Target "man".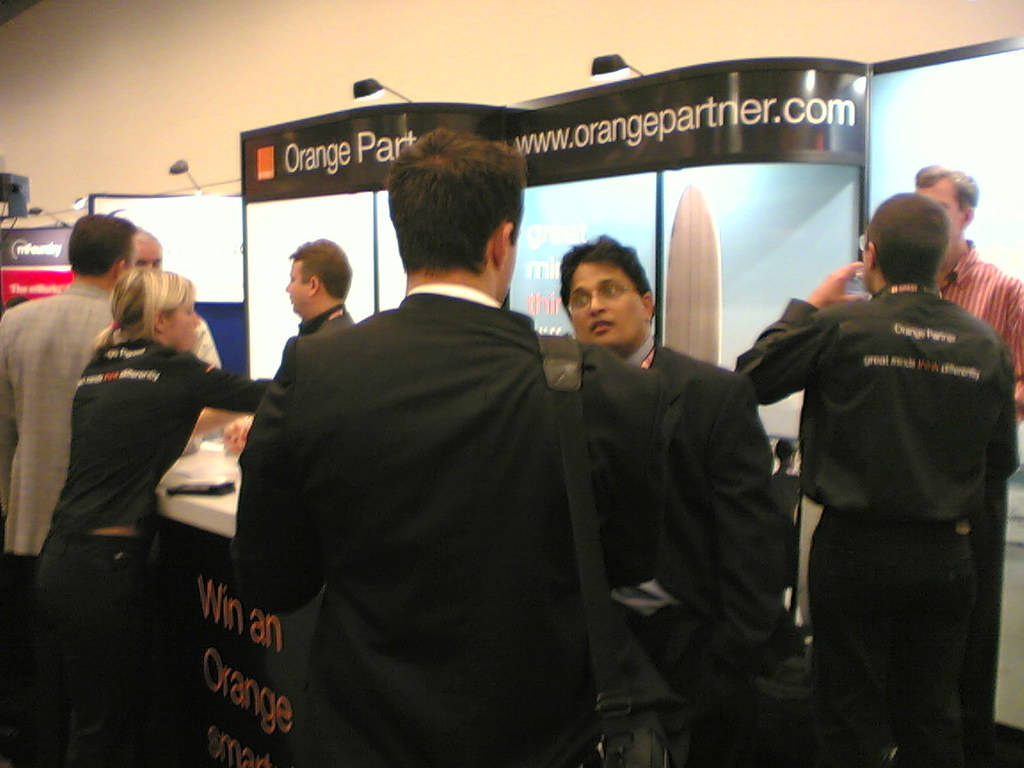
Target region: 285 234 356 340.
